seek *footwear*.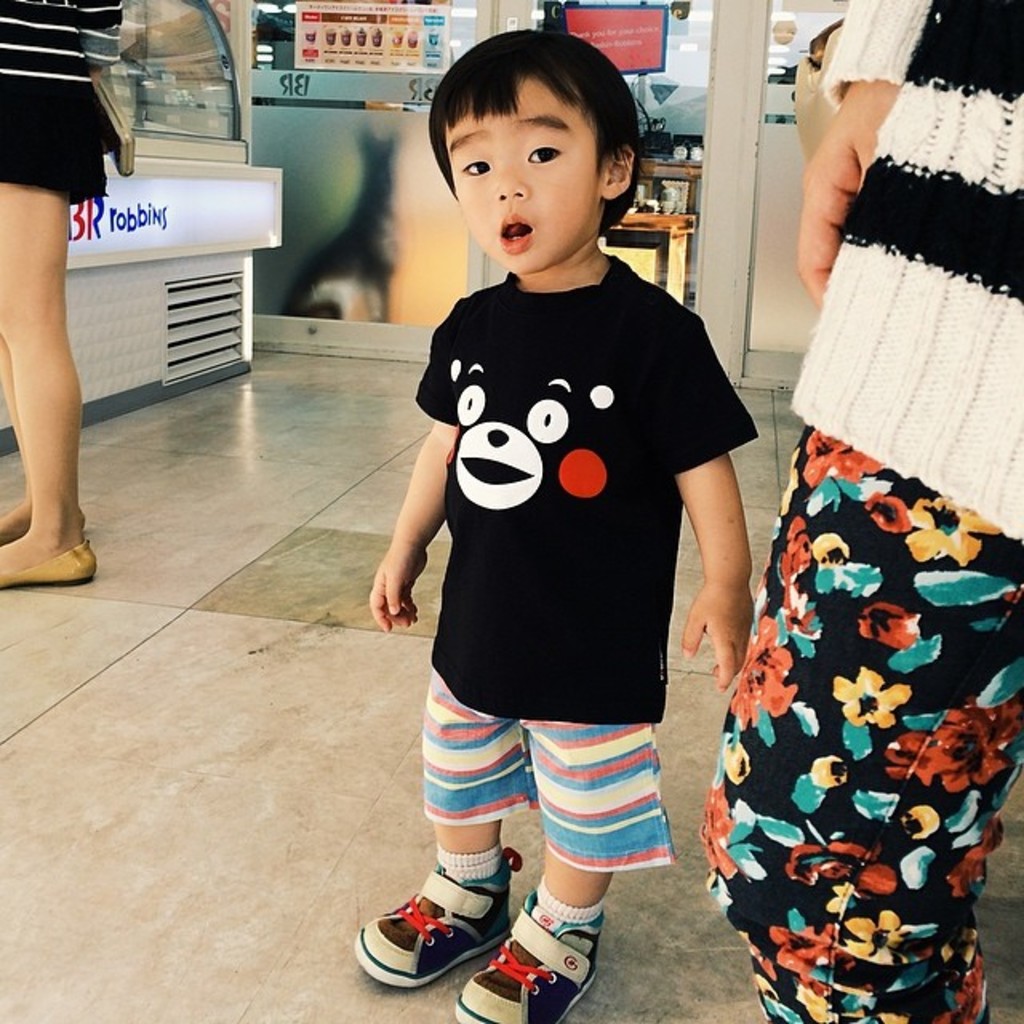
bbox(347, 858, 520, 987).
